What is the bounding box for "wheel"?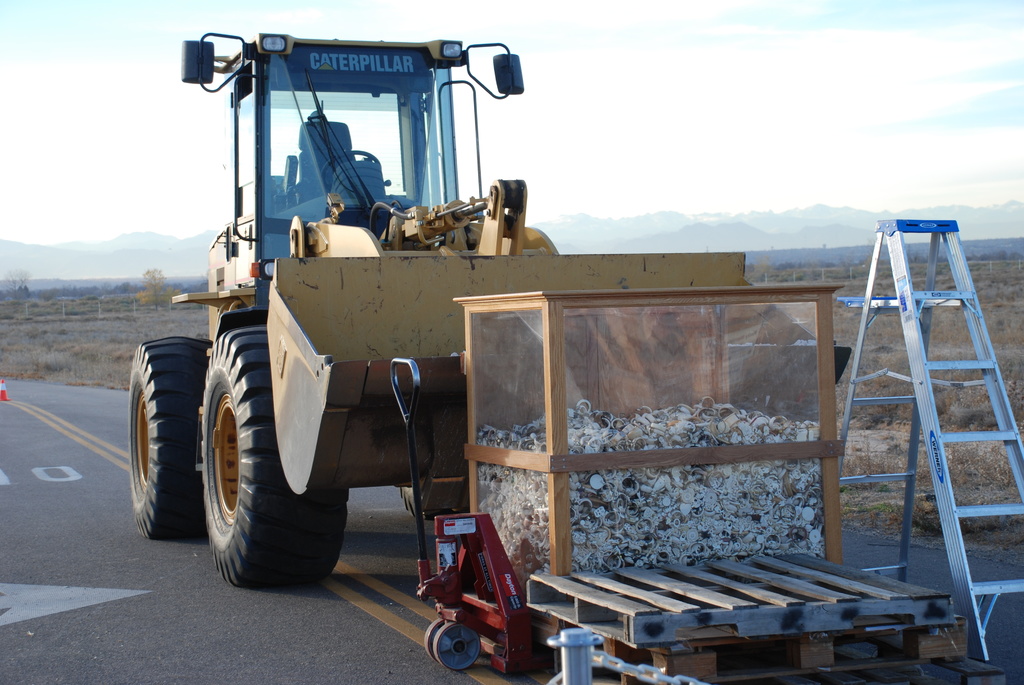
Rect(150, 322, 317, 585).
